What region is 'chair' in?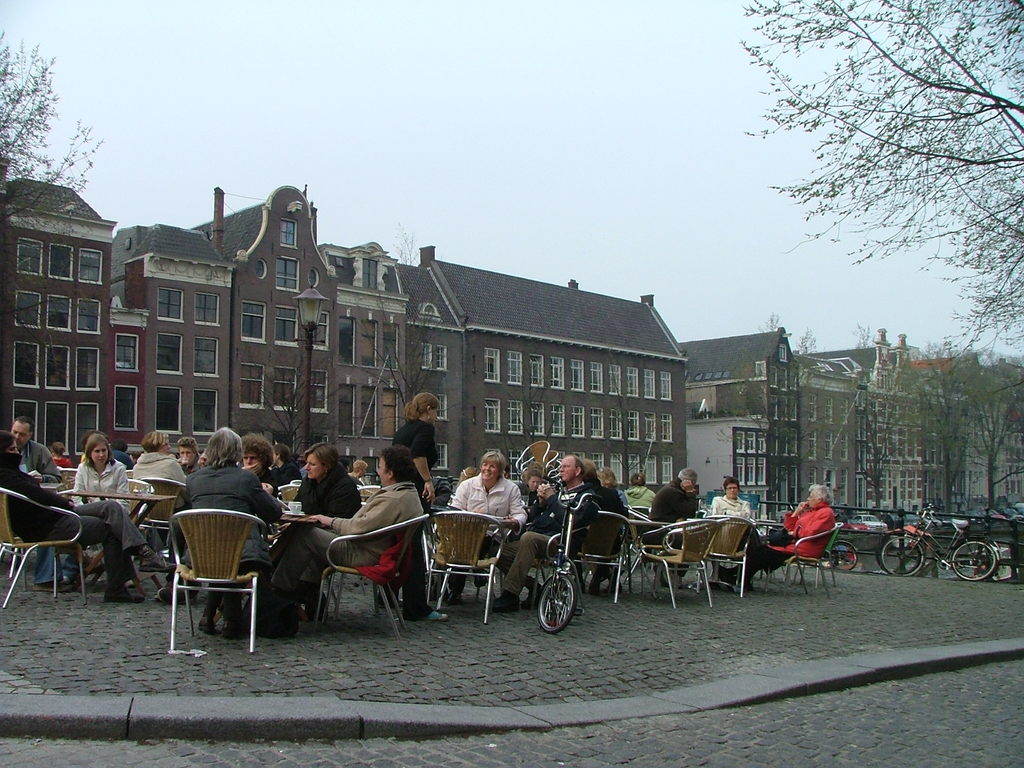
box(518, 517, 589, 610).
